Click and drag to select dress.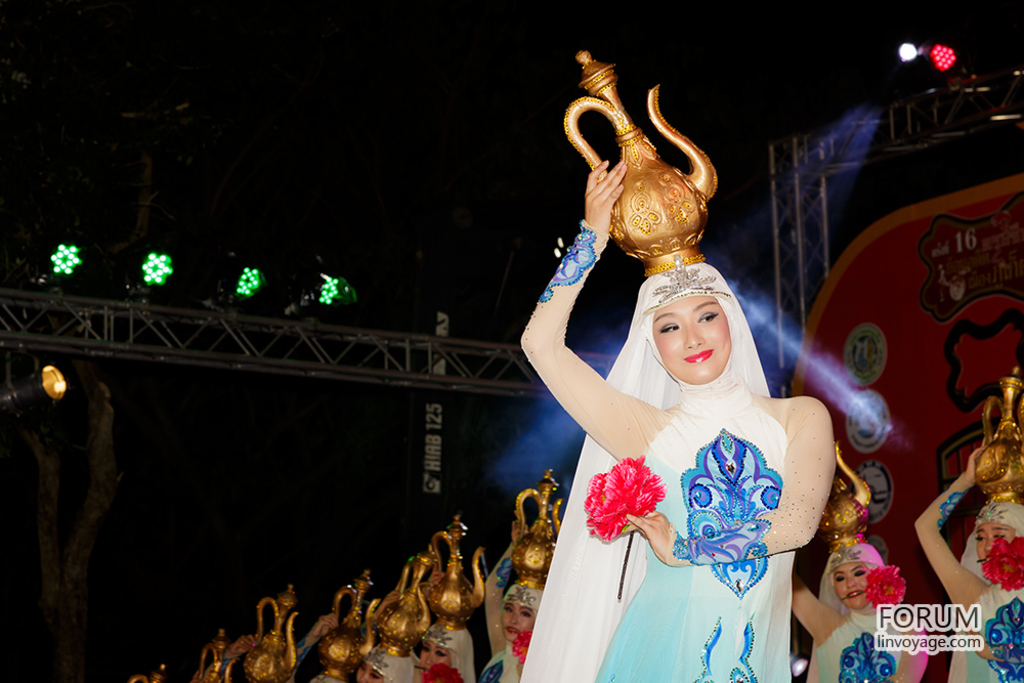
Selection: pyautogui.locateOnScreen(519, 219, 793, 682).
